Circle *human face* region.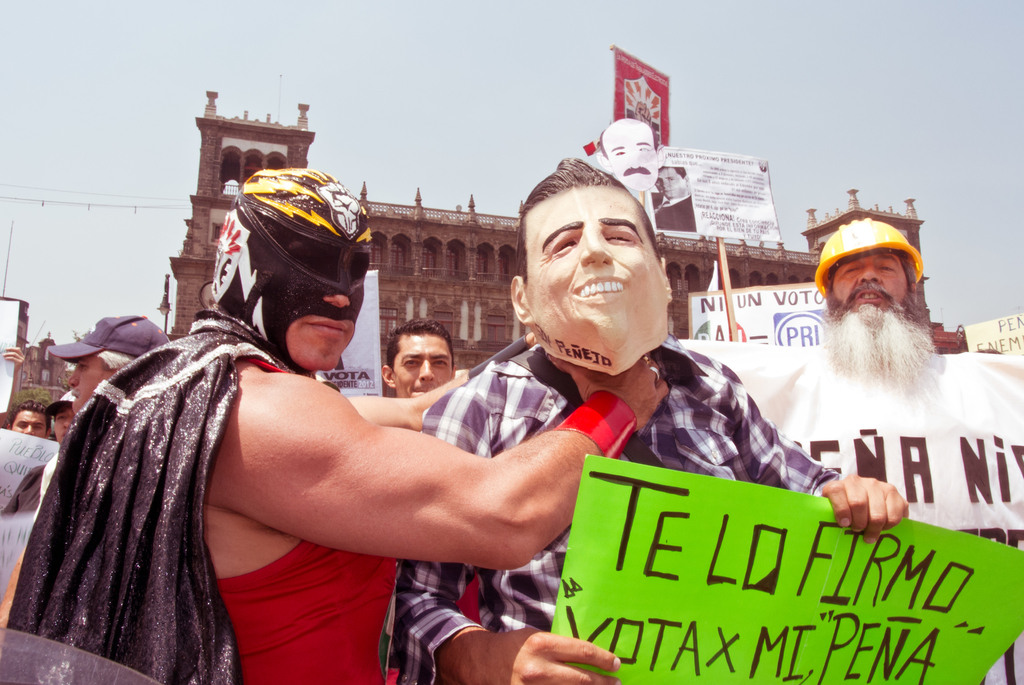
Region: (x1=53, y1=408, x2=74, y2=439).
